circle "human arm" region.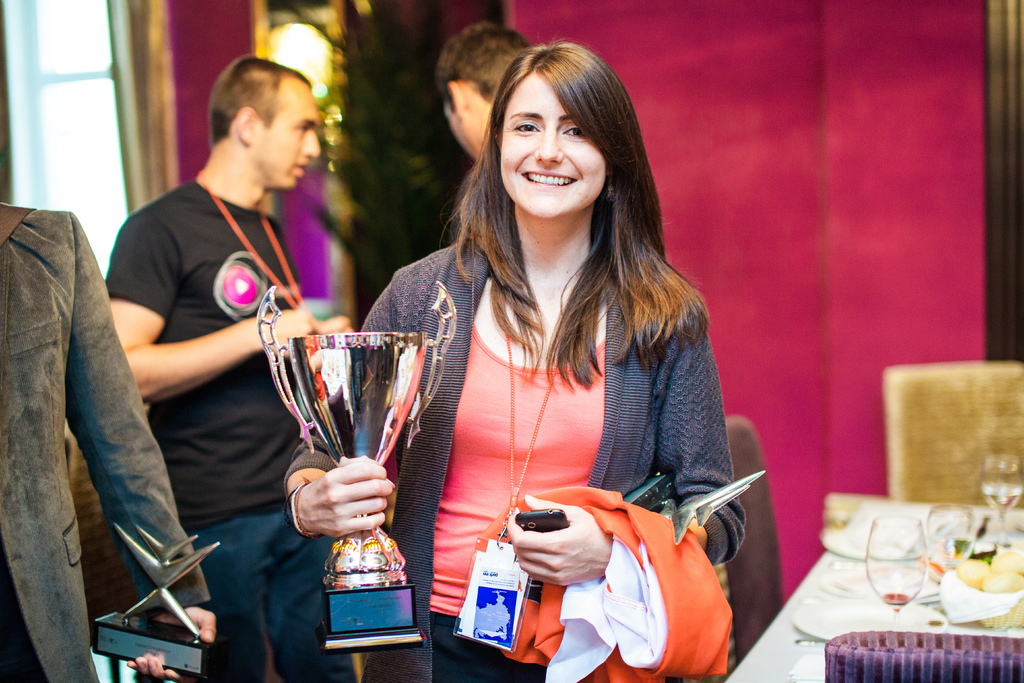
Region: region(5, 208, 221, 625).
